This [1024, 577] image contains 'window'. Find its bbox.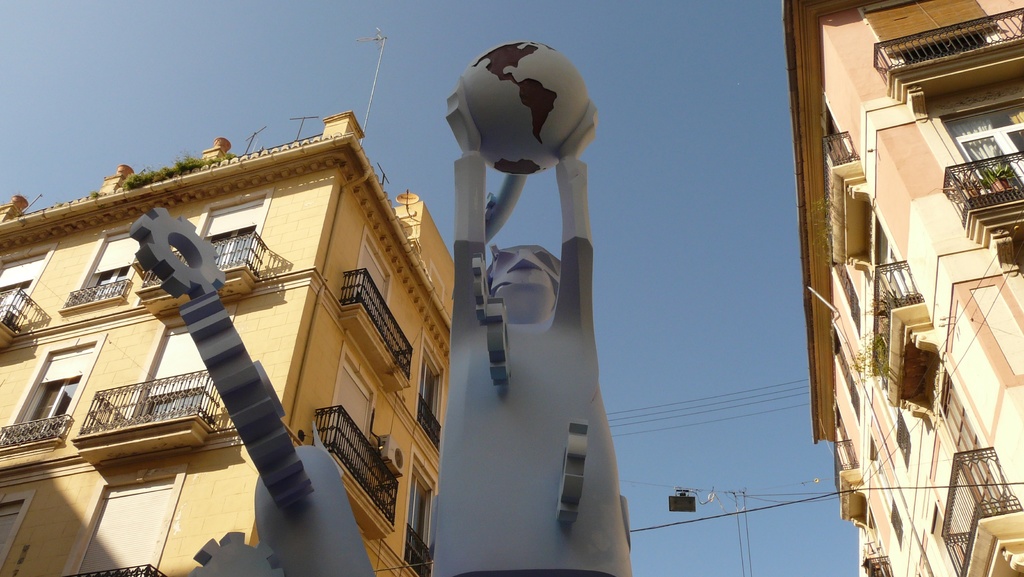
(x1=0, y1=334, x2=109, y2=452).
